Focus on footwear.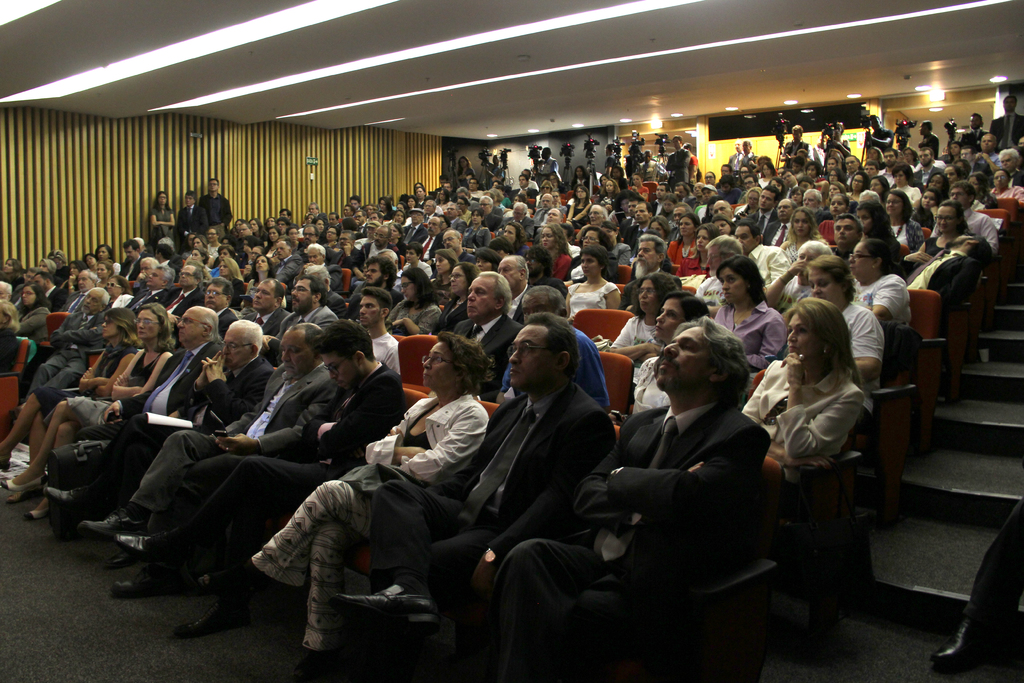
Focused at 77/509/138/539.
